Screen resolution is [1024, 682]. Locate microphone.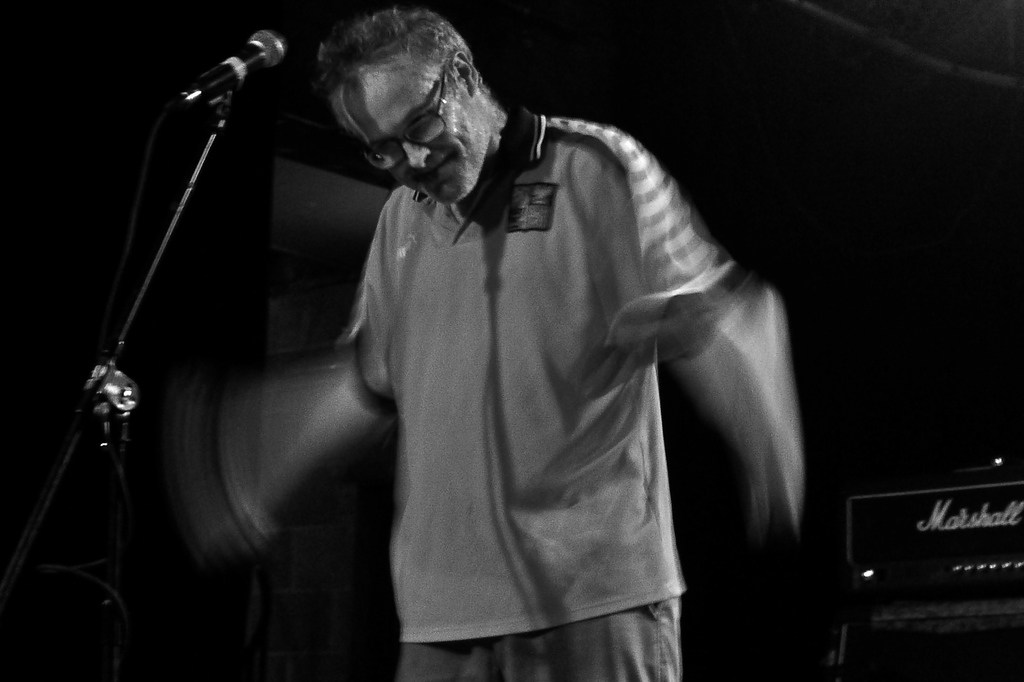
detection(170, 35, 295, 118).
